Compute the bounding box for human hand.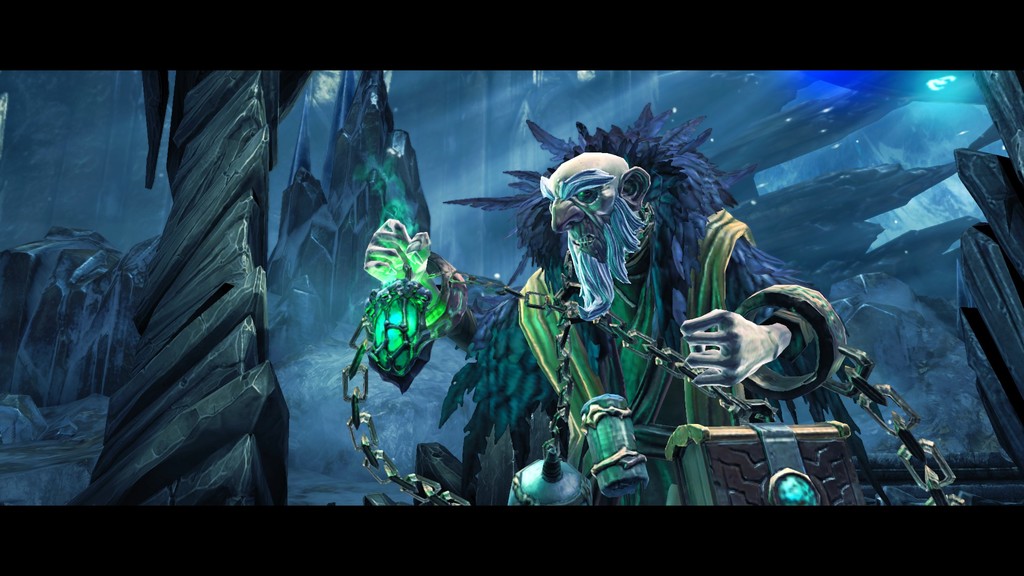
{"x1": 362, "y1": 216, "x2": 435, "y2": 291}.
